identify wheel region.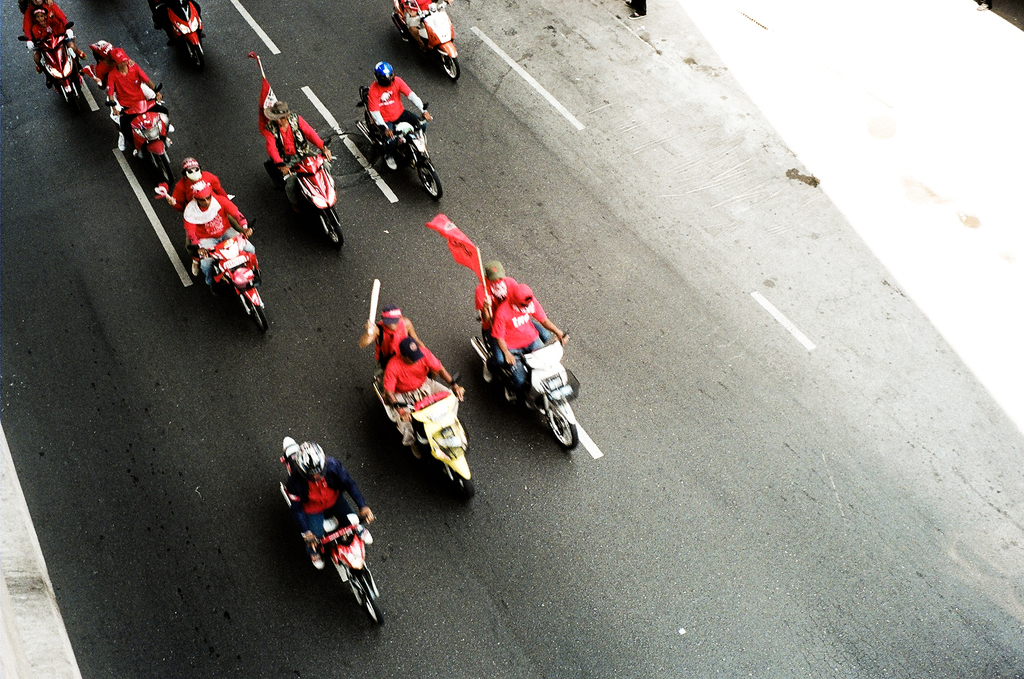
Region: pyautogui.locateOnScreen(160, 154, 172, 182).
